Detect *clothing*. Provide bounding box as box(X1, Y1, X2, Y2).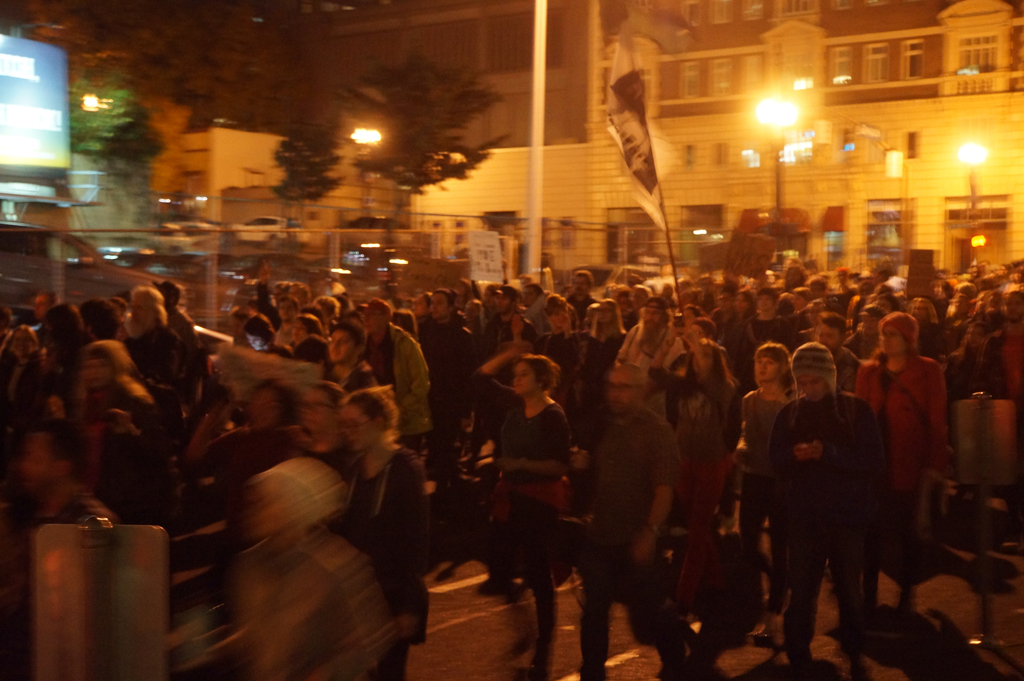
box(72, 375, 159, 481).
